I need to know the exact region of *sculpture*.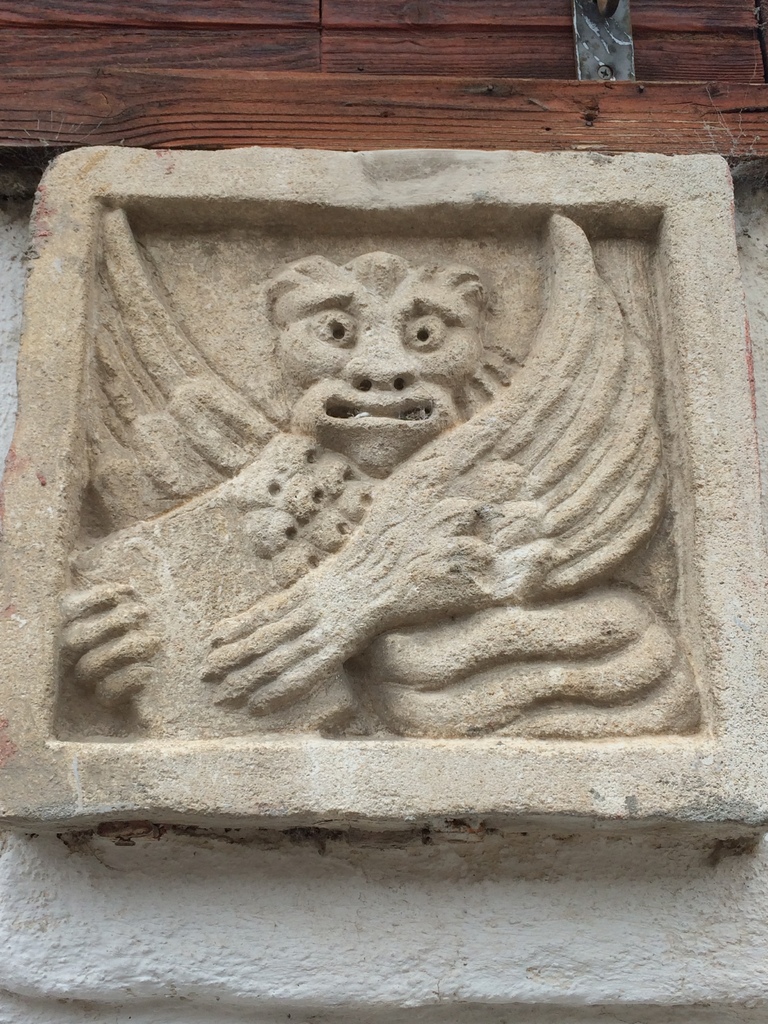
Region: 186/209/675/742.
